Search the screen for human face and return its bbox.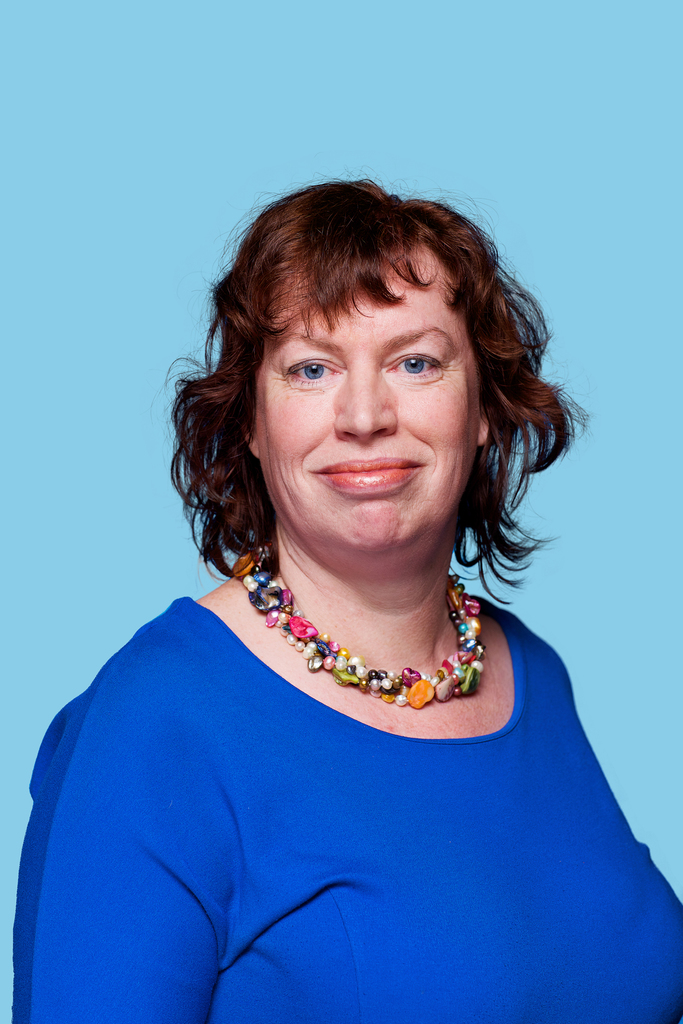
Found: x1=256 y1=243 x2=481 y2=559.
